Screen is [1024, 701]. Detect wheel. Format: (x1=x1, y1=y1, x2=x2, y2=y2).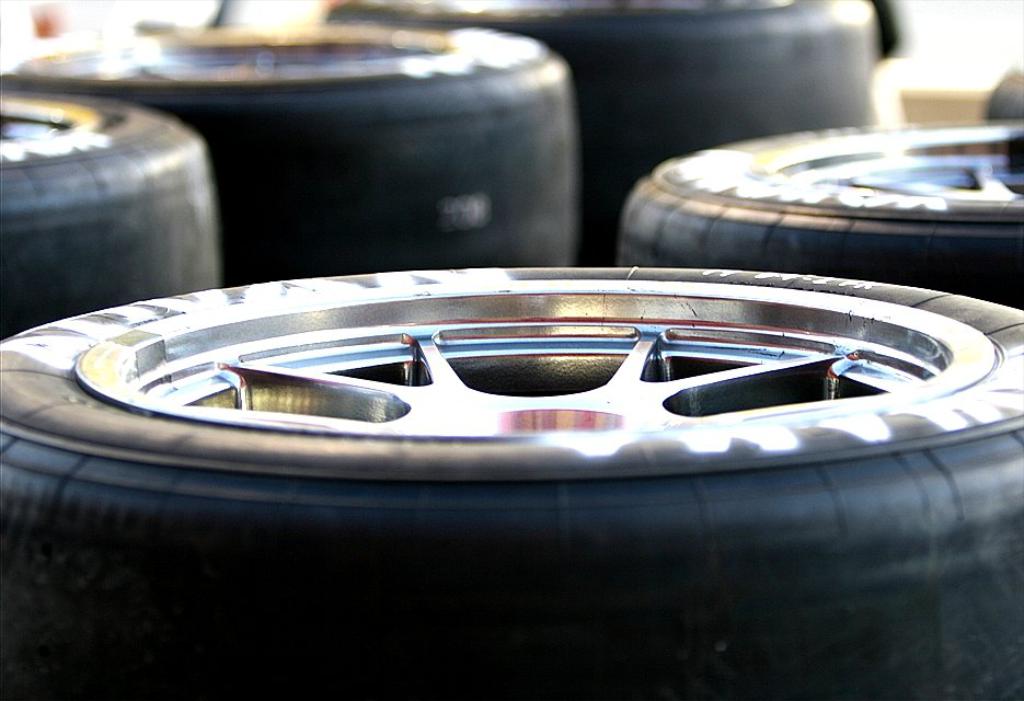
(x1=1, y1=13, x2=583, y2=286).
